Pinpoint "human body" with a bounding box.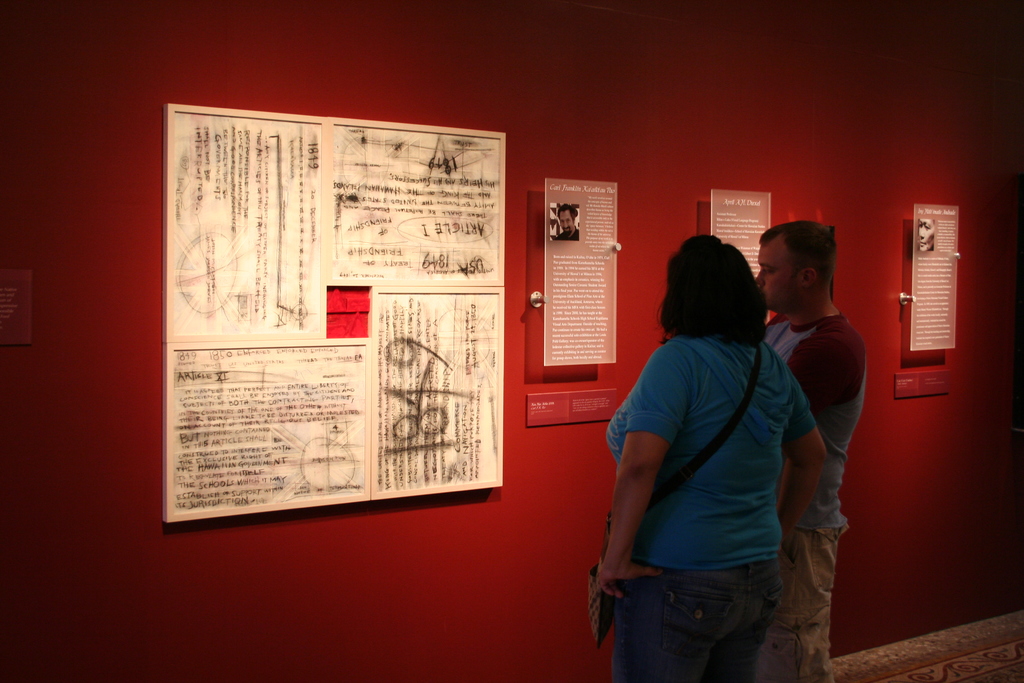
rect(593, 336, 834, 682).
